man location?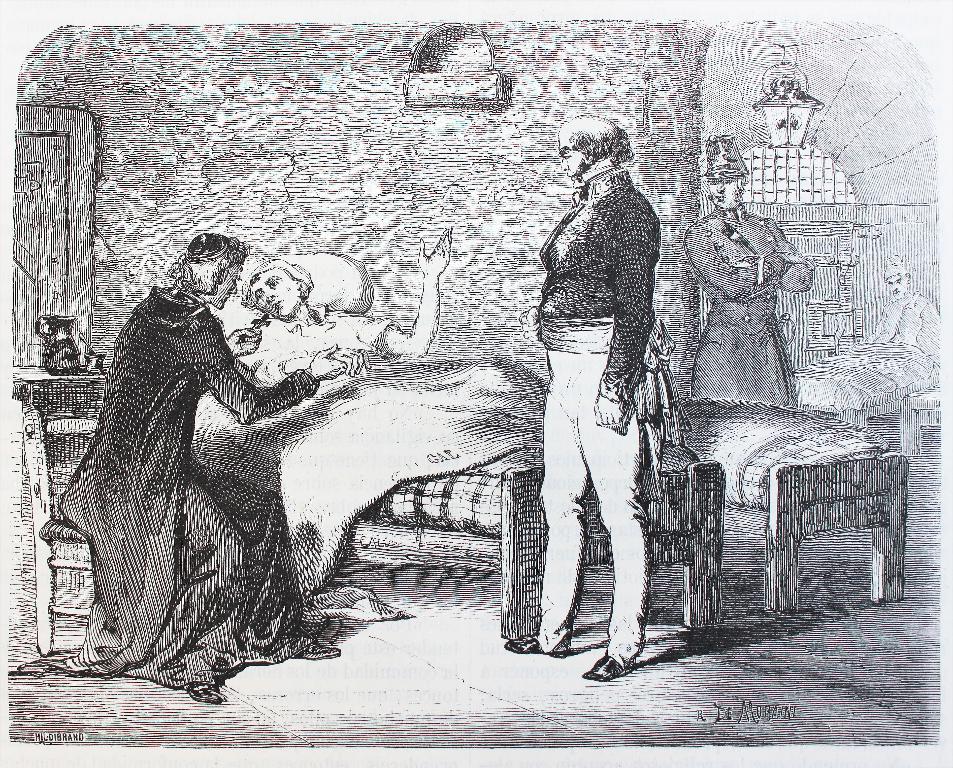
497,116,663,680
